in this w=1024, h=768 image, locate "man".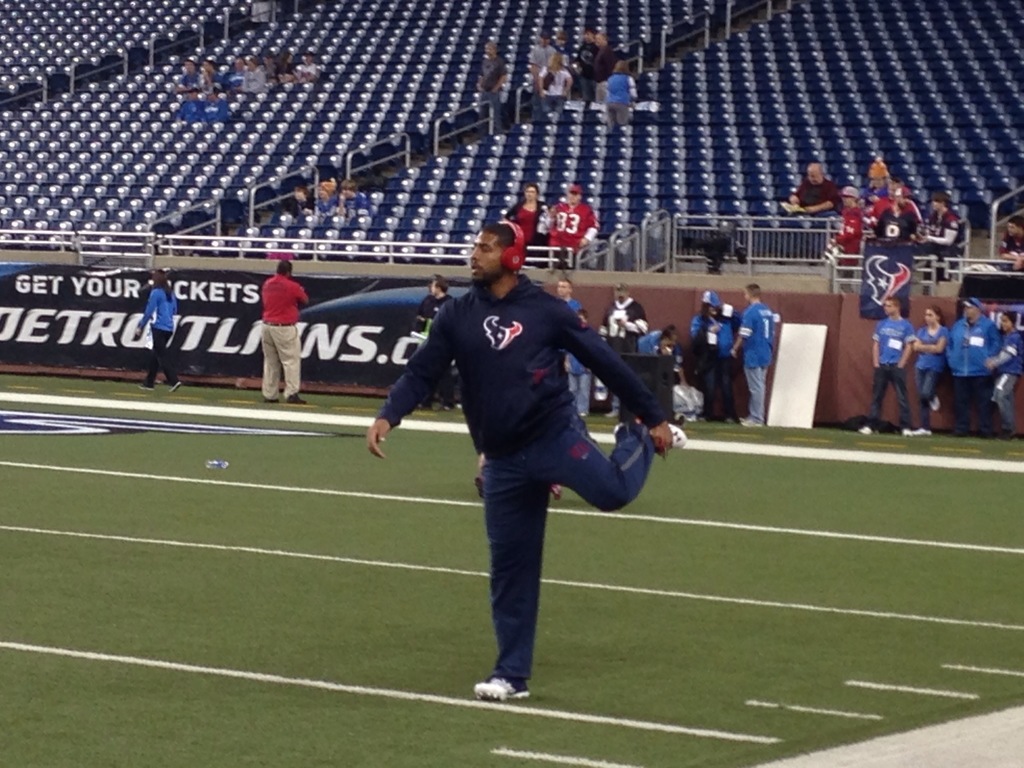
Bounding box: rect(920, 192, 971, 296).
